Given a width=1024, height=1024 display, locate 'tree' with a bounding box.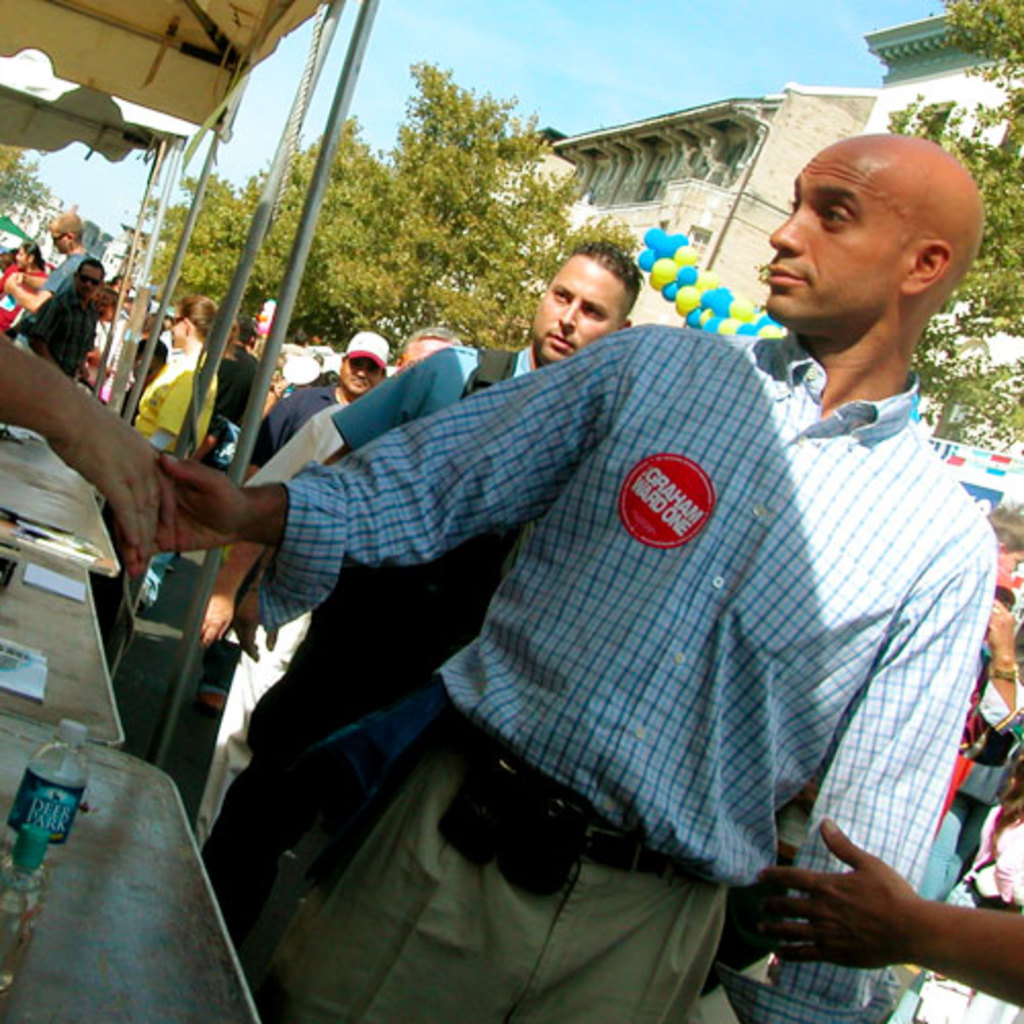
Located: bbox=(848, 2, 1022, 463).
